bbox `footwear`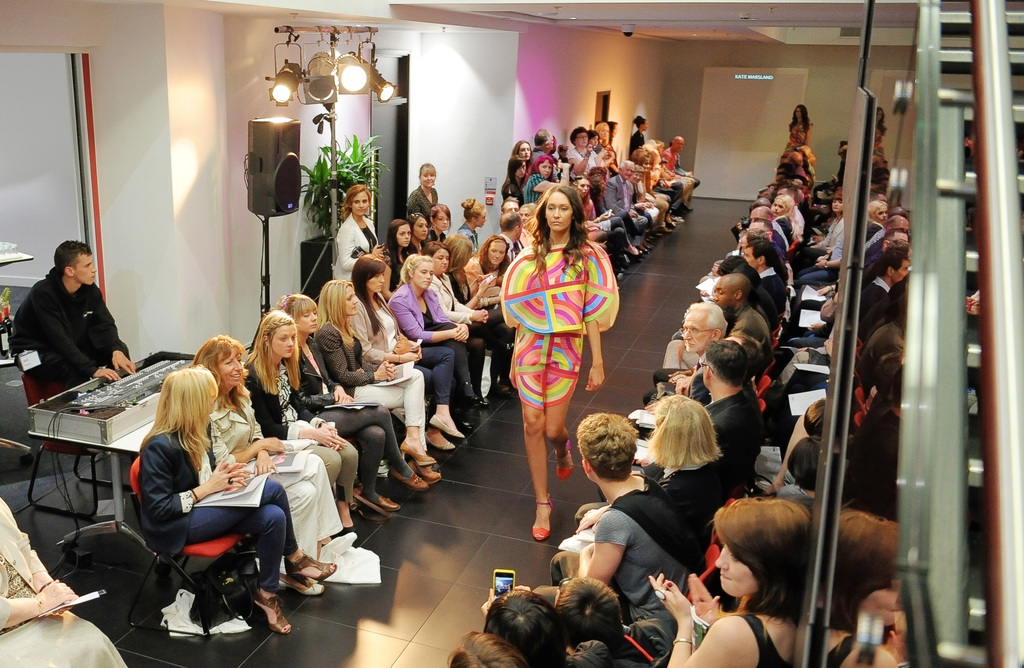
bbox(397, 435, 435, 467)
